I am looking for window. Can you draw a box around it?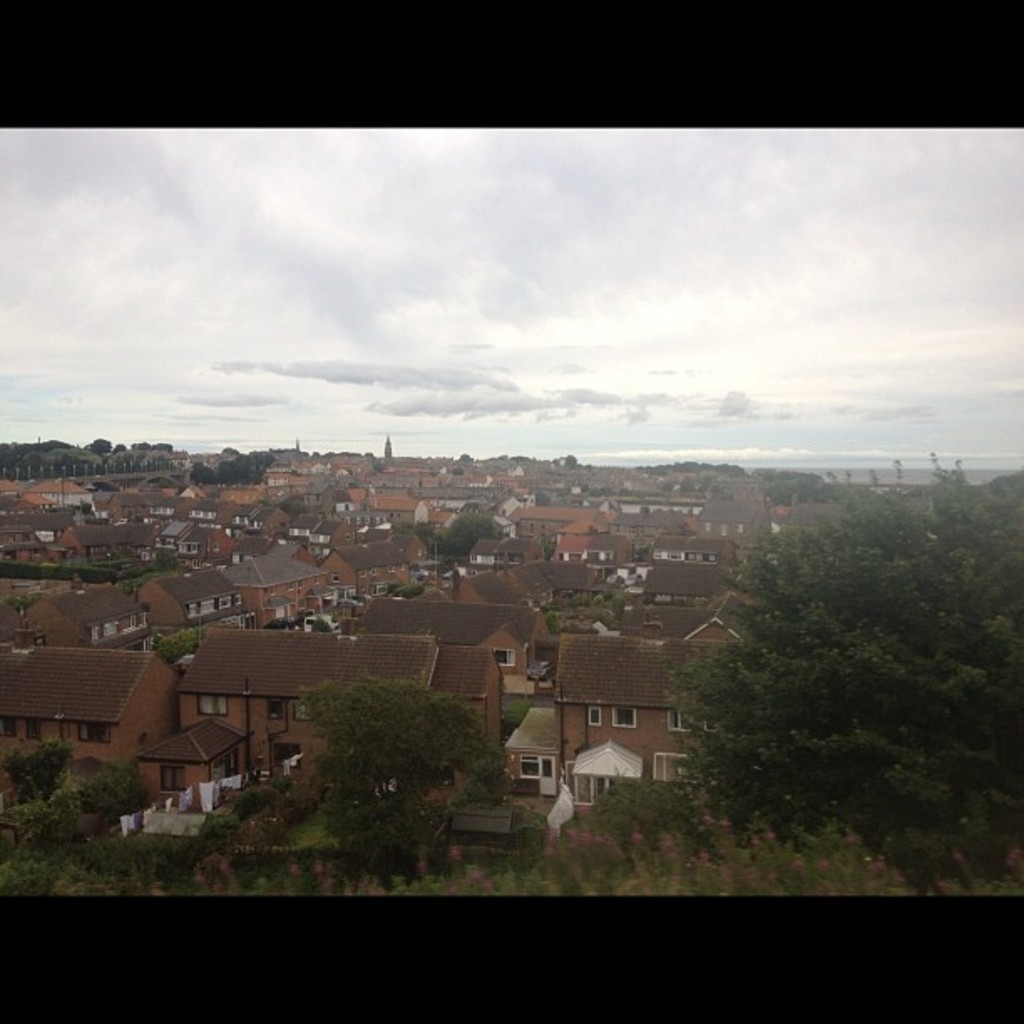
Sure, the bounding box is 154/763/184/793.
